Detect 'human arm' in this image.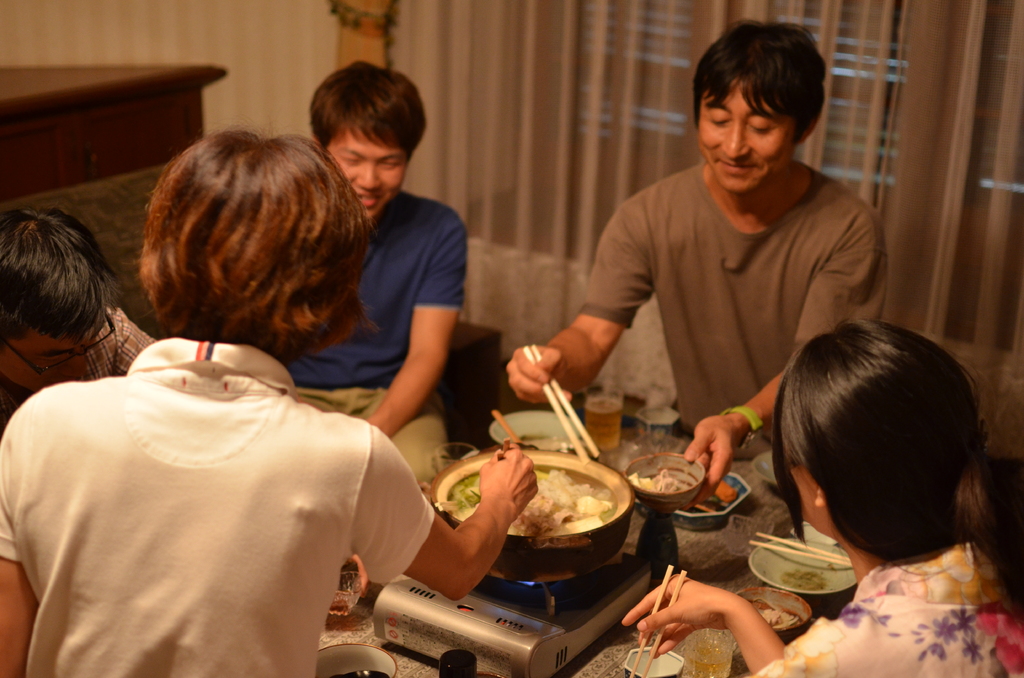
Detection: x1=353, y1=416, x2=539, y2=604.
